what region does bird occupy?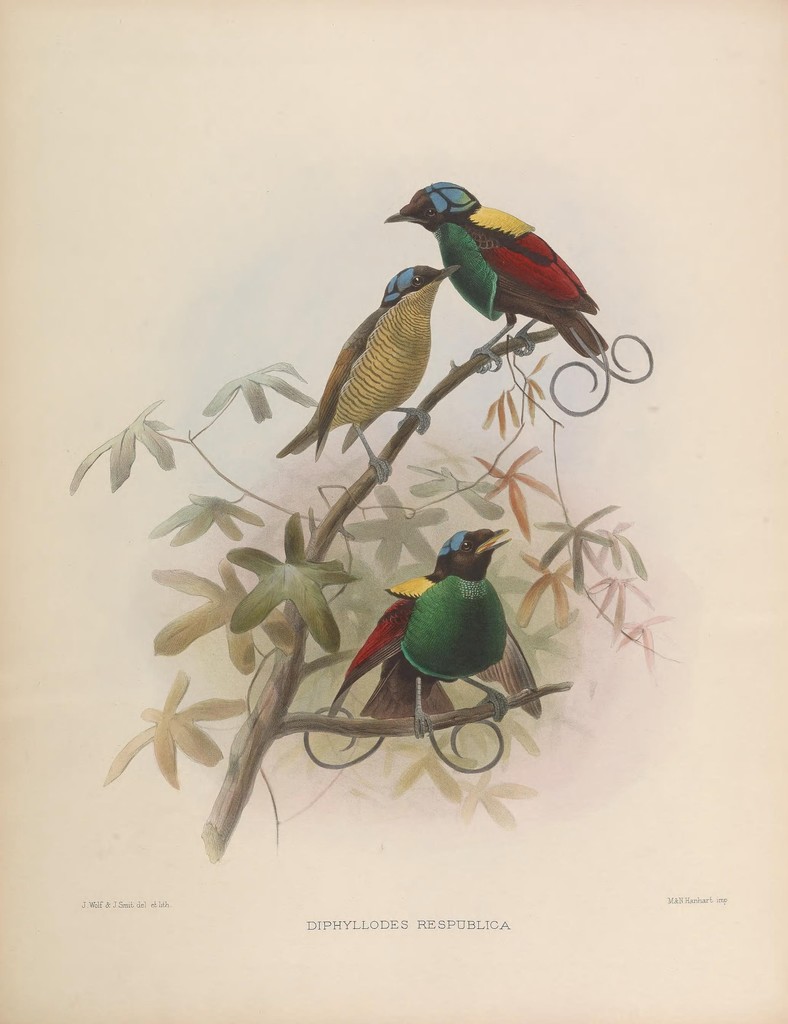
(x1=271, y1=254, x2=467, y2=480).
